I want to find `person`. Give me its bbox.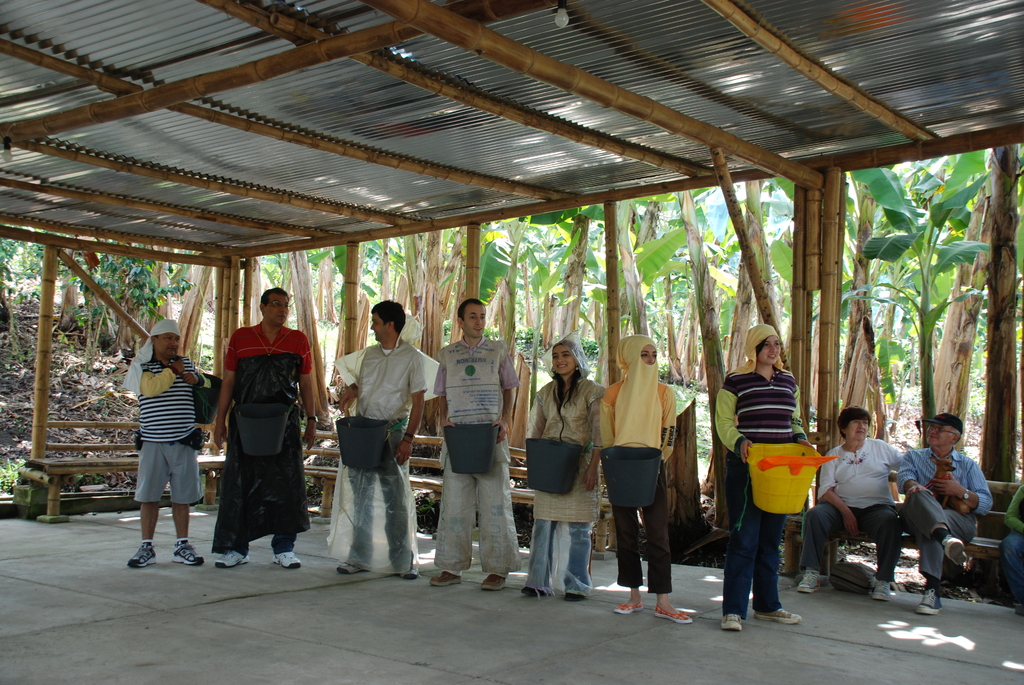
420,294,515,580.
